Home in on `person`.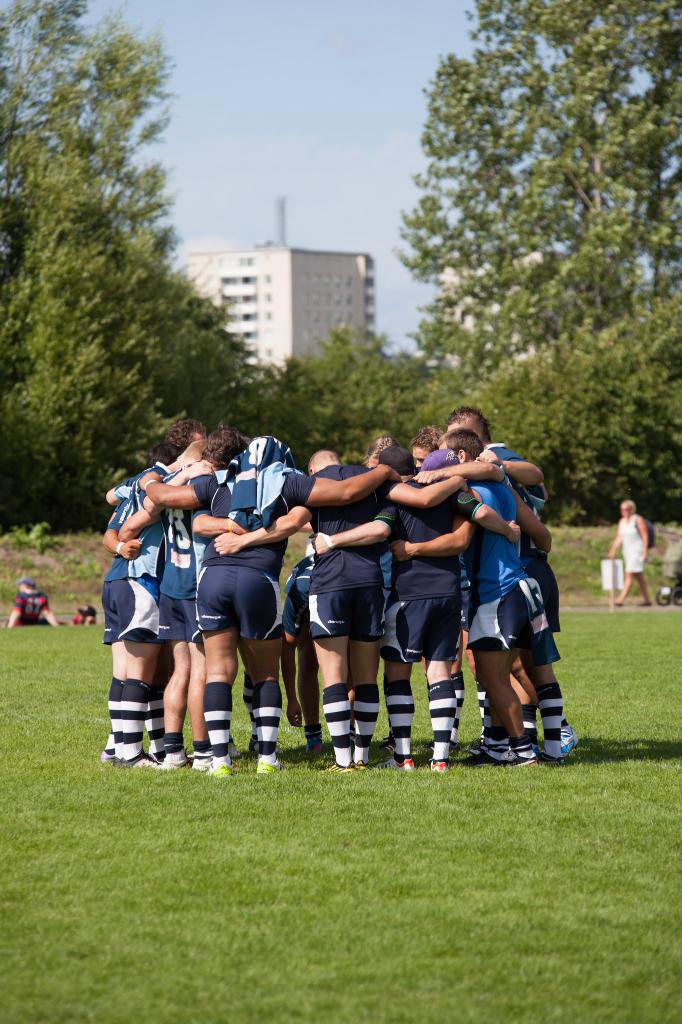
Homed in at rect(335, 451, 482, 741).
